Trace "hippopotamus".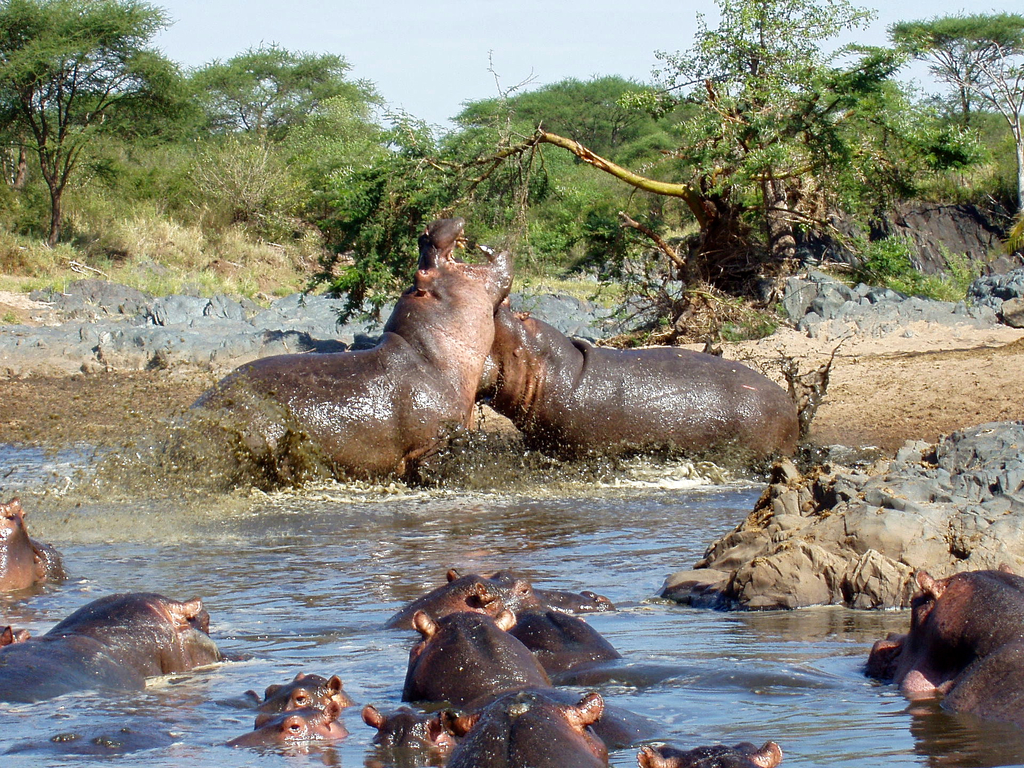
Traced to {"x1": 3, "y1": 590, "x2": 221, "y2": 699}.
